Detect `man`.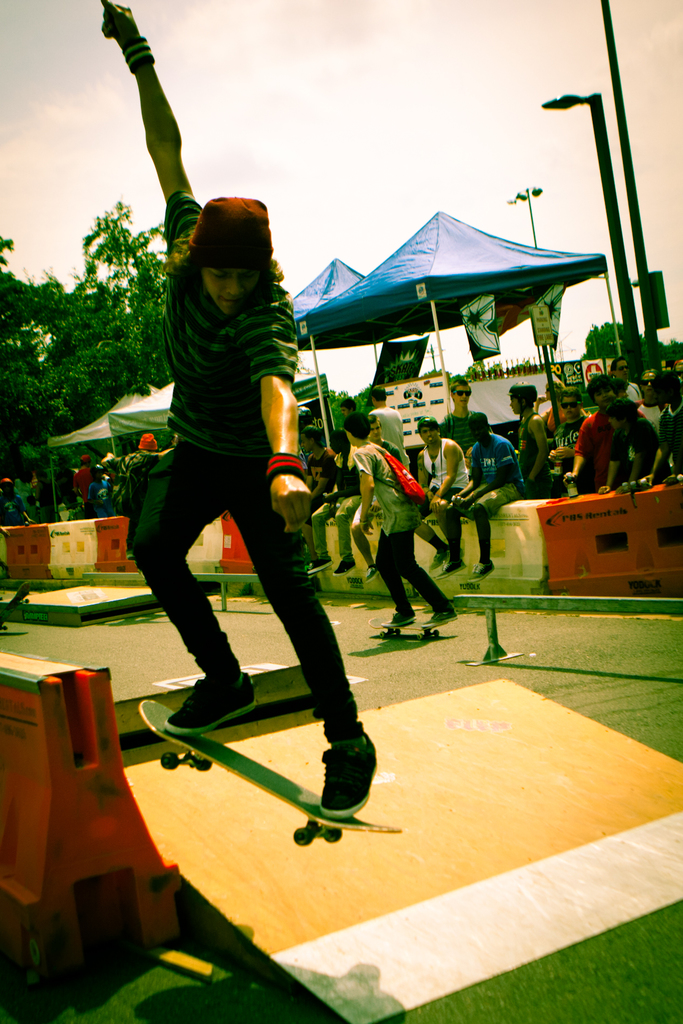
Detected at (left=103, top=175, right=353, bottom=782).
